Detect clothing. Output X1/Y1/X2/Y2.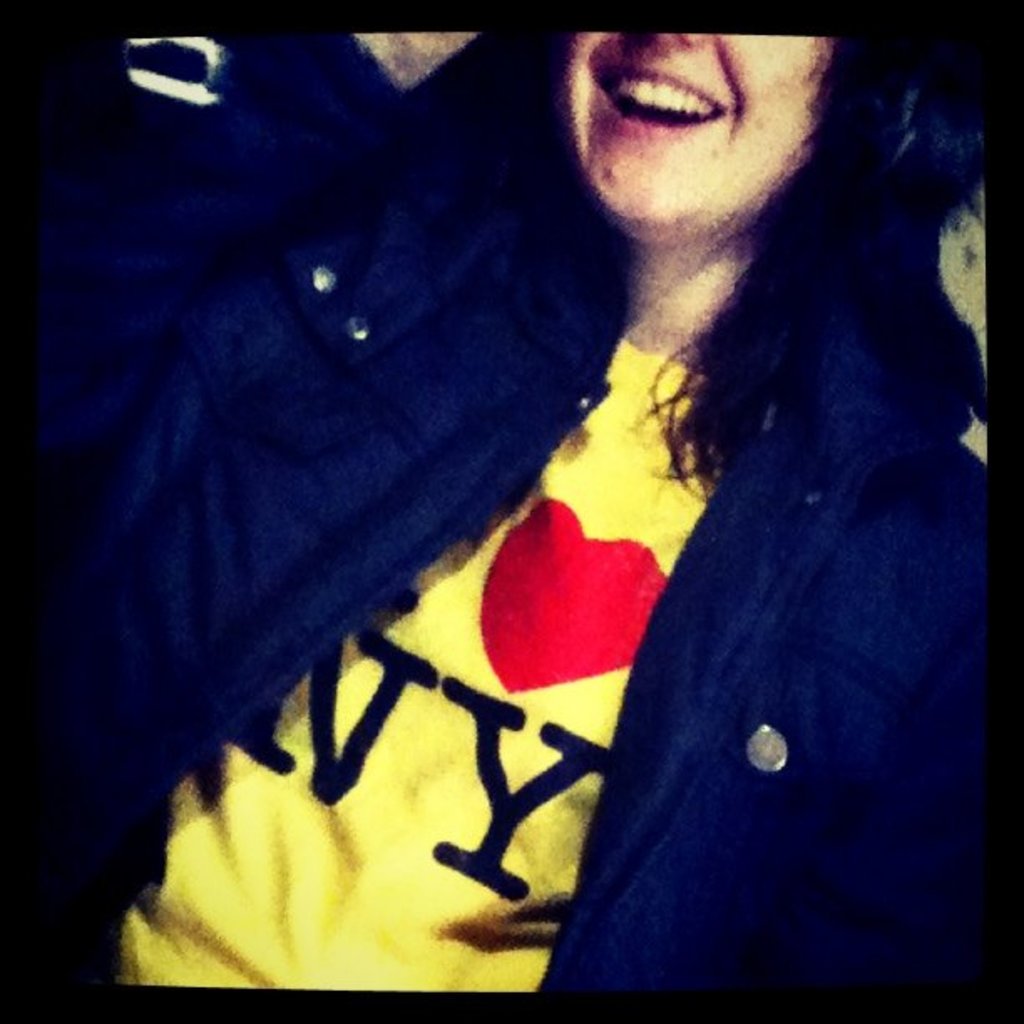
0/77/992/991.
